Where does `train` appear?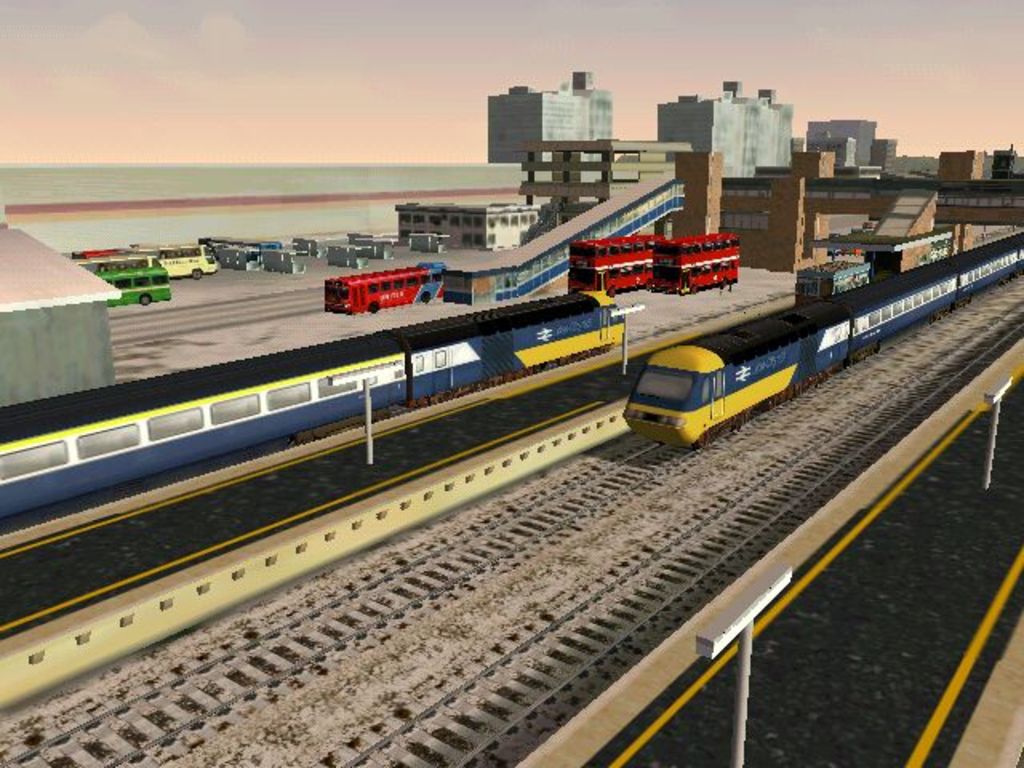
Appears at pyautogui.locateOnScreen(0, 293, 627, 507).
